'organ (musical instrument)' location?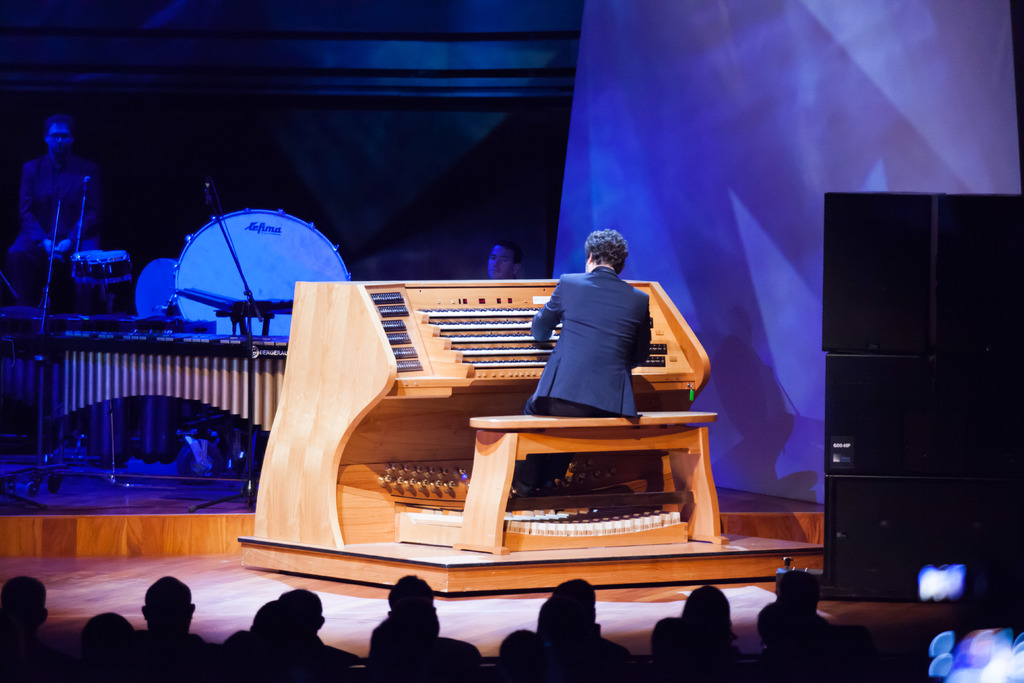
bbox(250, 277, 732, 543)
